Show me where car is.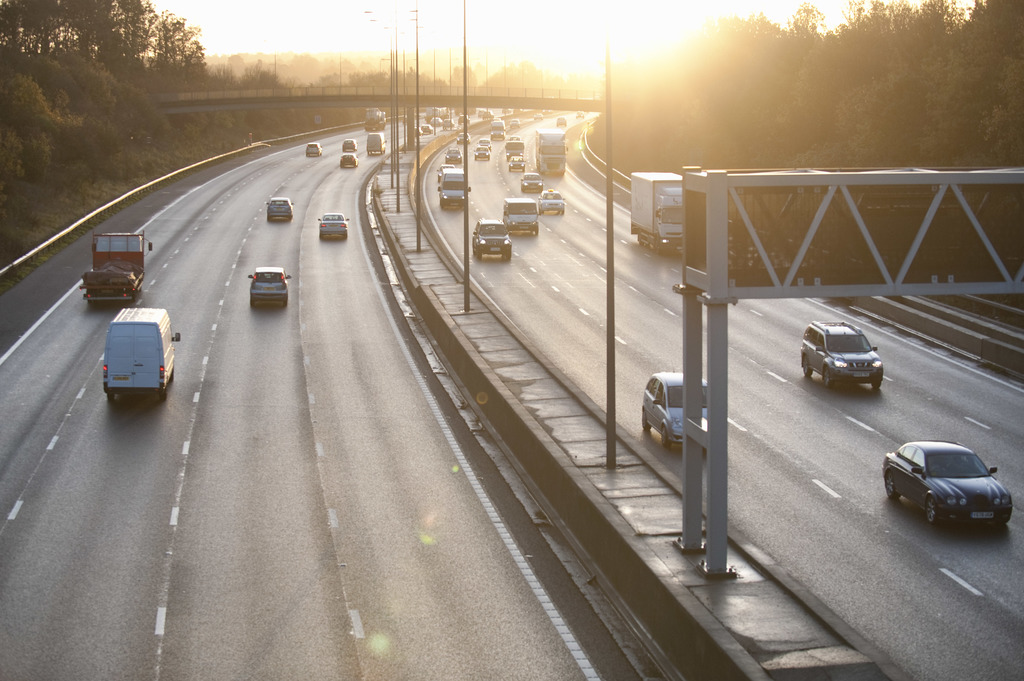
car is at 319,208,351,242.
